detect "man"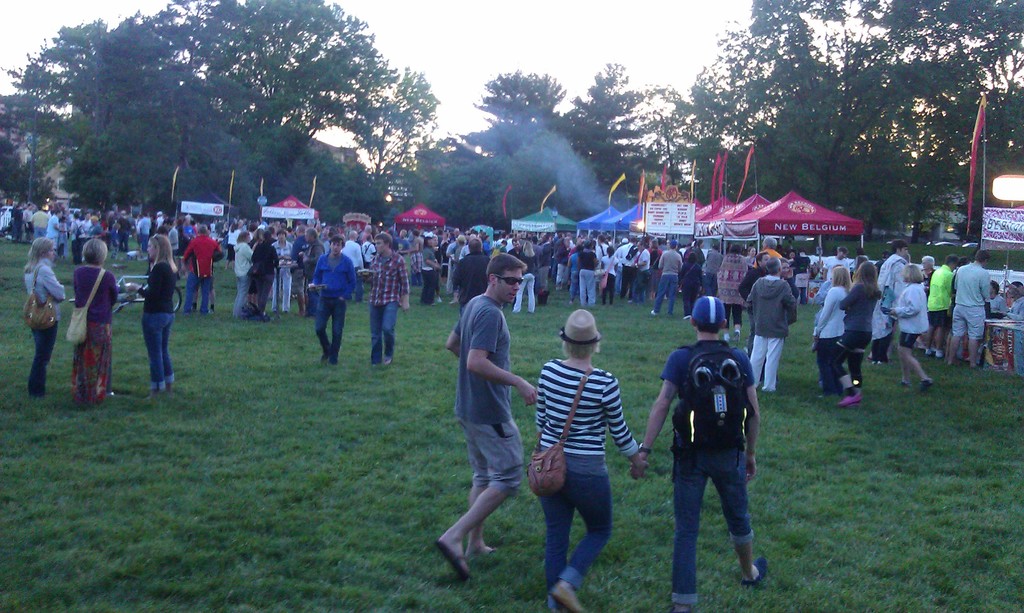
[305, 232, 358, 363]
